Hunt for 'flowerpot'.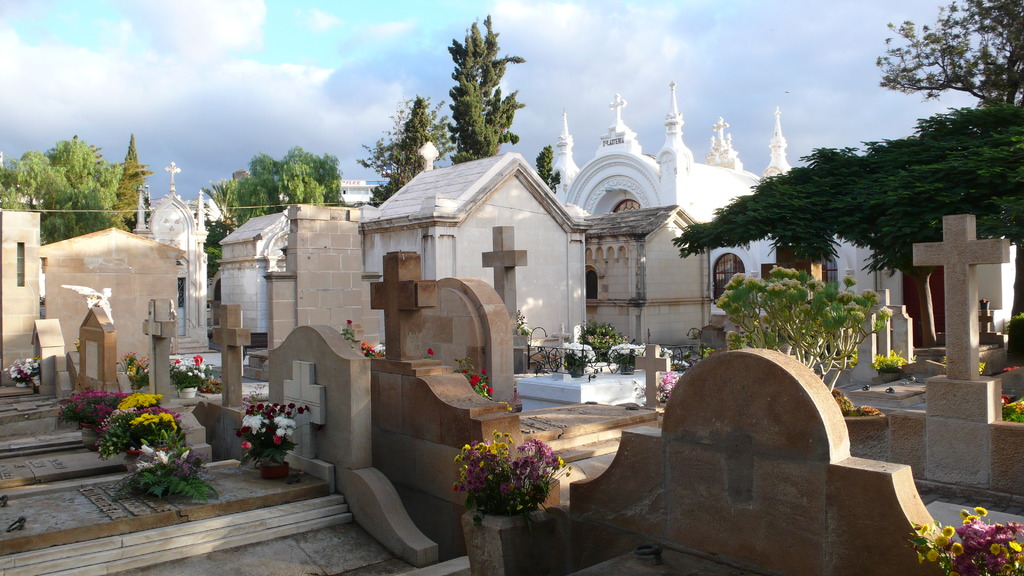
Hunted down at rect(89, 383, 184, 494).
